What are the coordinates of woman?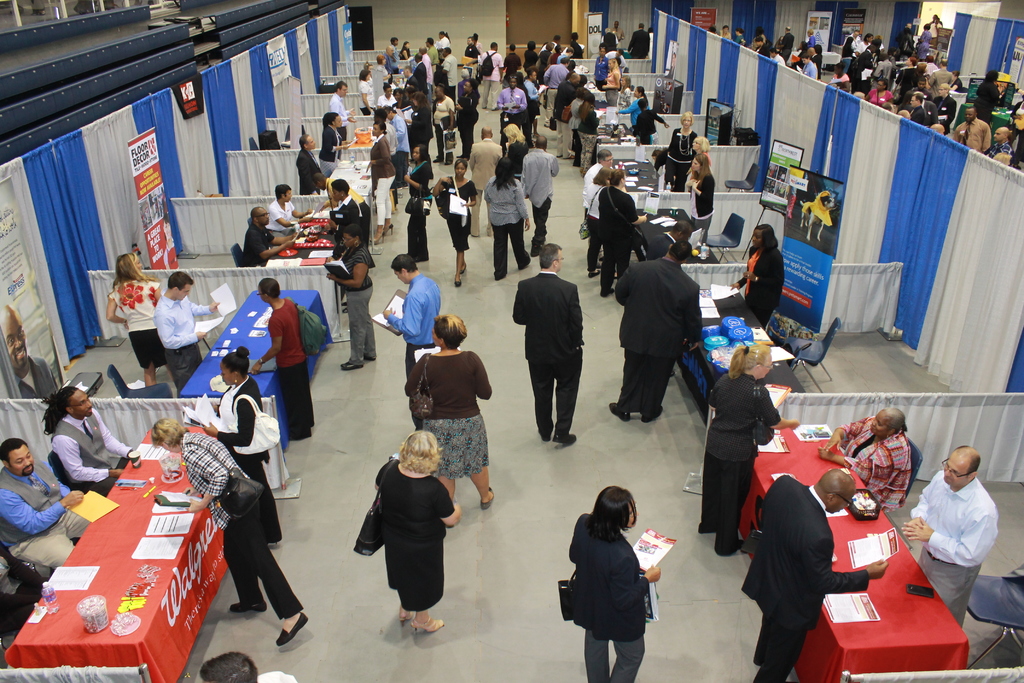
[x1=504, y1=122, x2=530, y2=177].
